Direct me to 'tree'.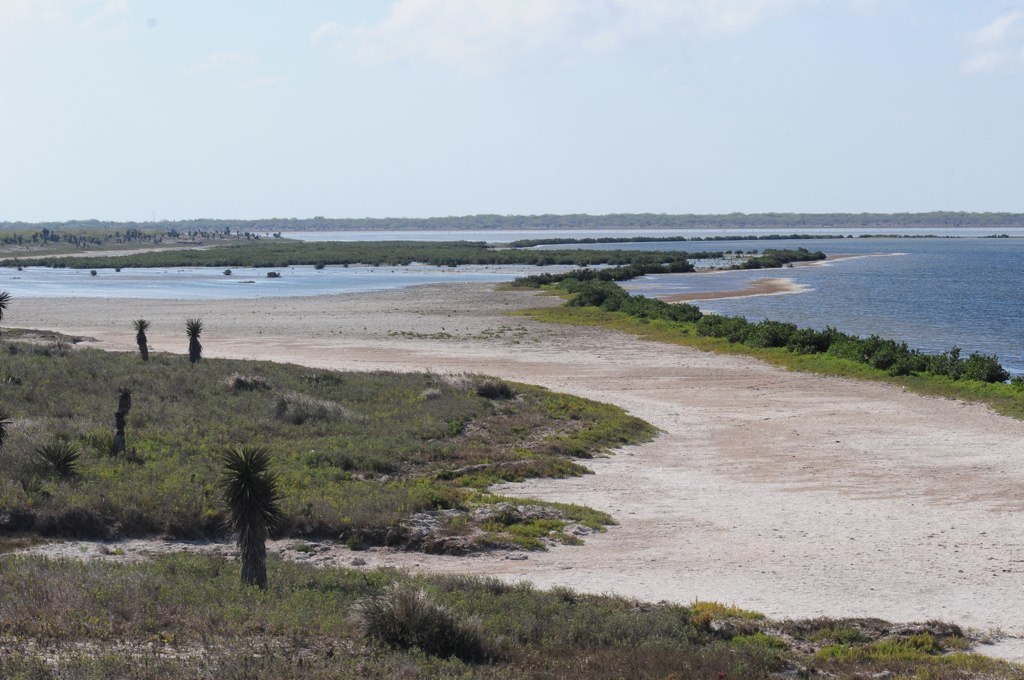
Direction: x1=130 y1=320 x2=152 y2=357.
